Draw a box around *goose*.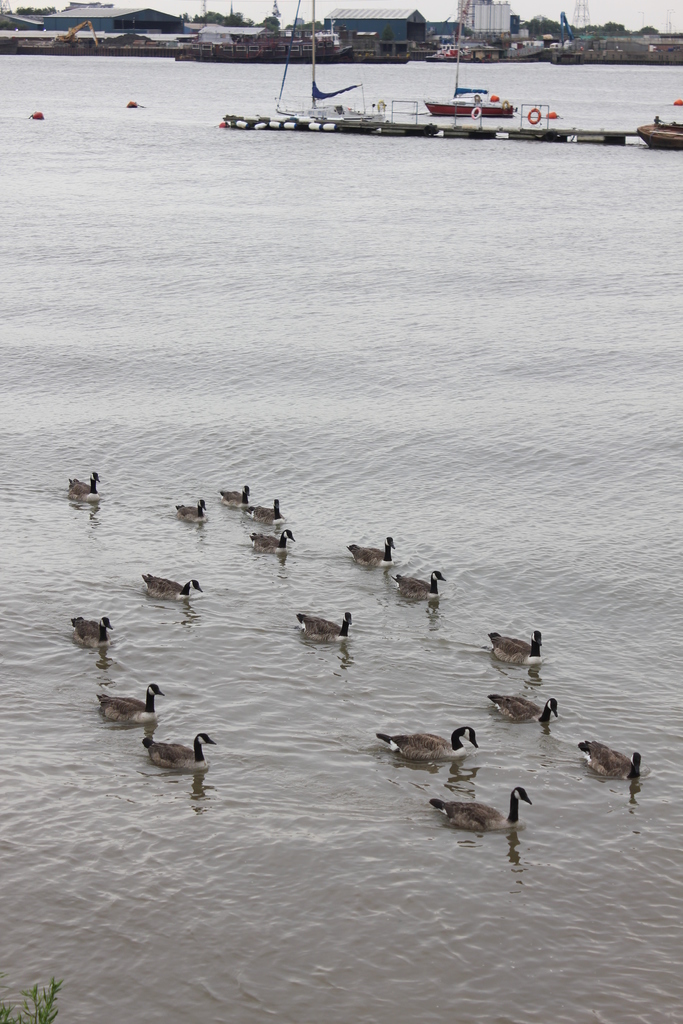
pyautogui.locateOnScreen(393, 567, 449, 606).
